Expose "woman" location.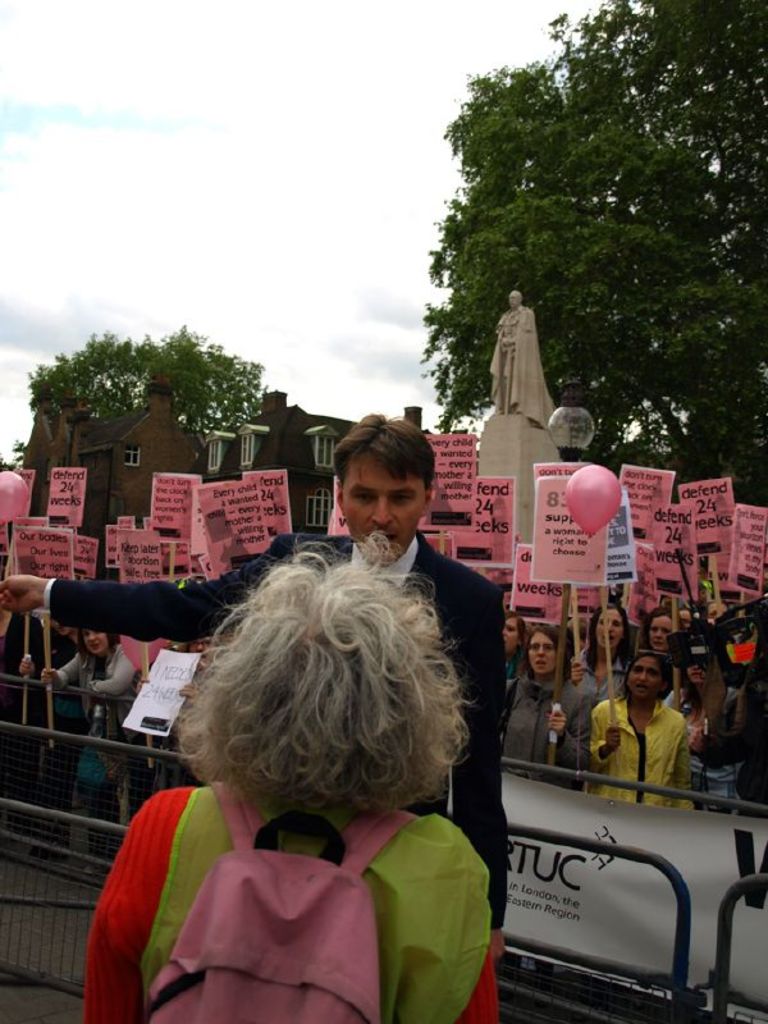
Exposed at bbox(588, 655, 692, 809).
